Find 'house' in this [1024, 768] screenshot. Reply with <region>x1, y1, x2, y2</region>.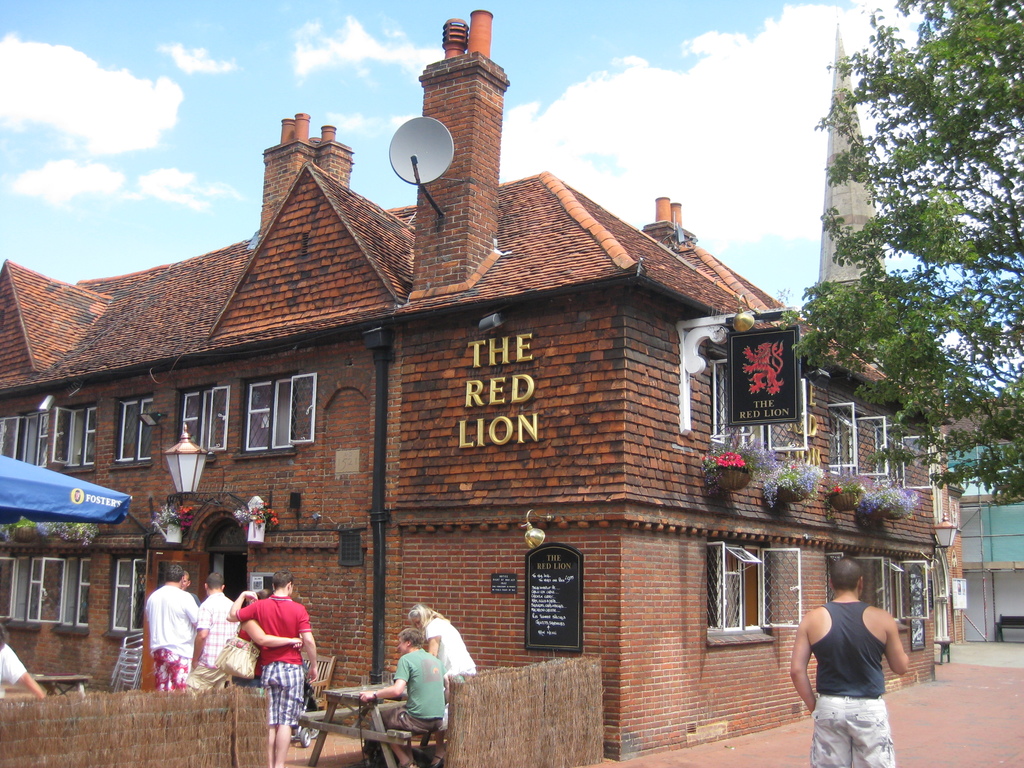
<region>0, 171, 387, 758</region>.
